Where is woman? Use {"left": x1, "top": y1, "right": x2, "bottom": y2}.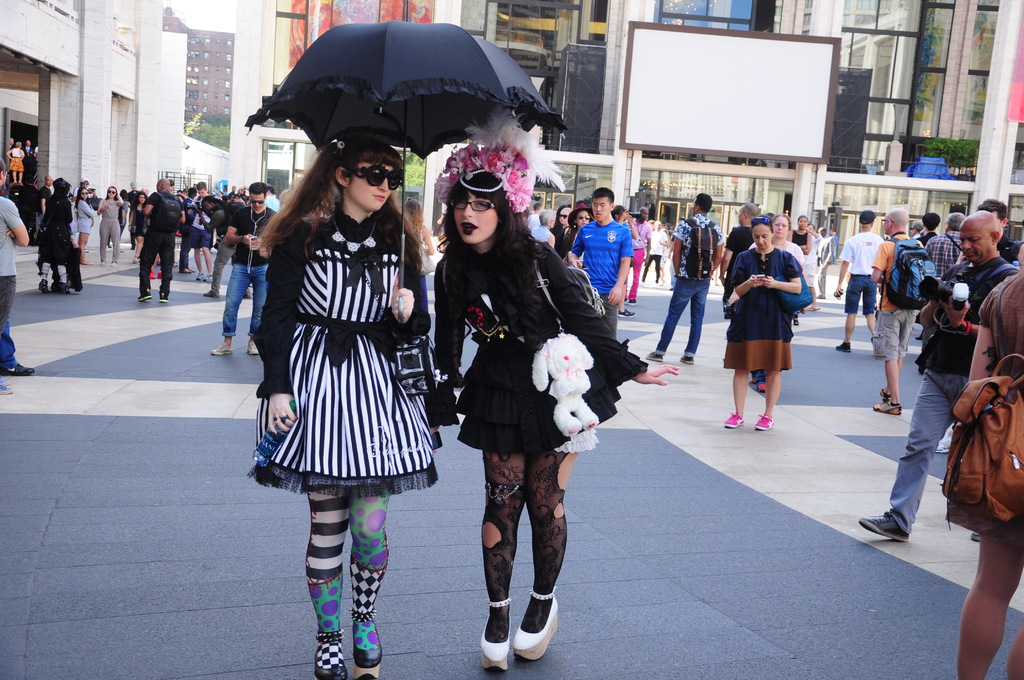
{"left": 559, "top": 200, "right": 577, "bottom": 232}.
